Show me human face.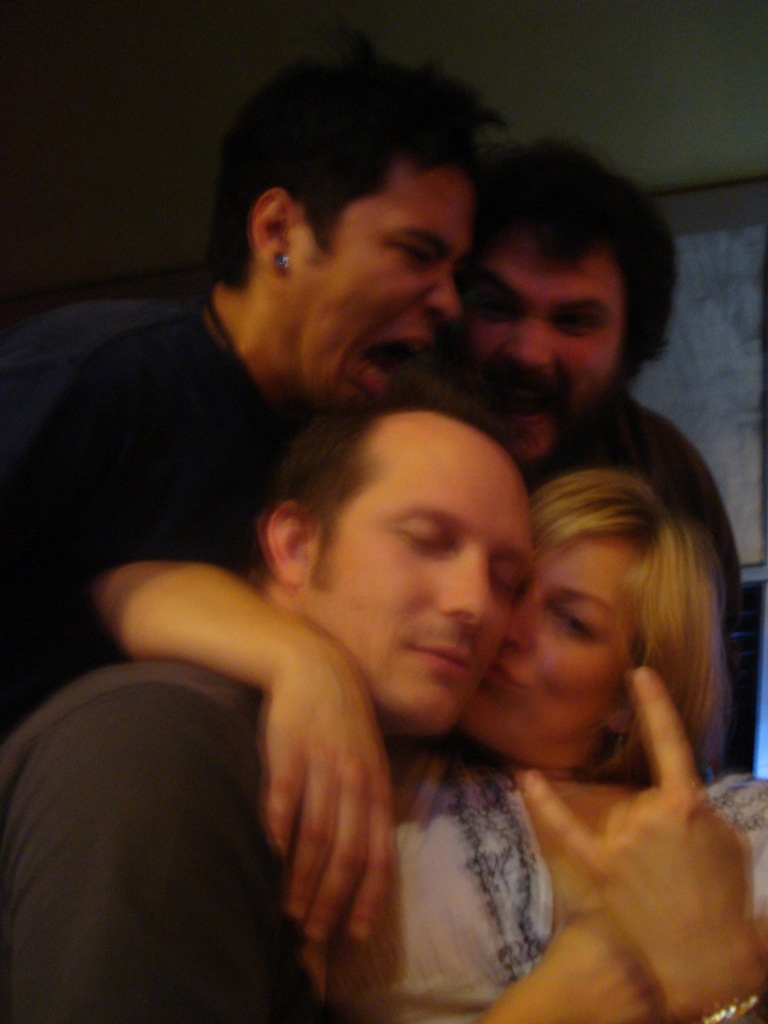
human face is here: (left=292, top=152, right=474, bottom=416).
